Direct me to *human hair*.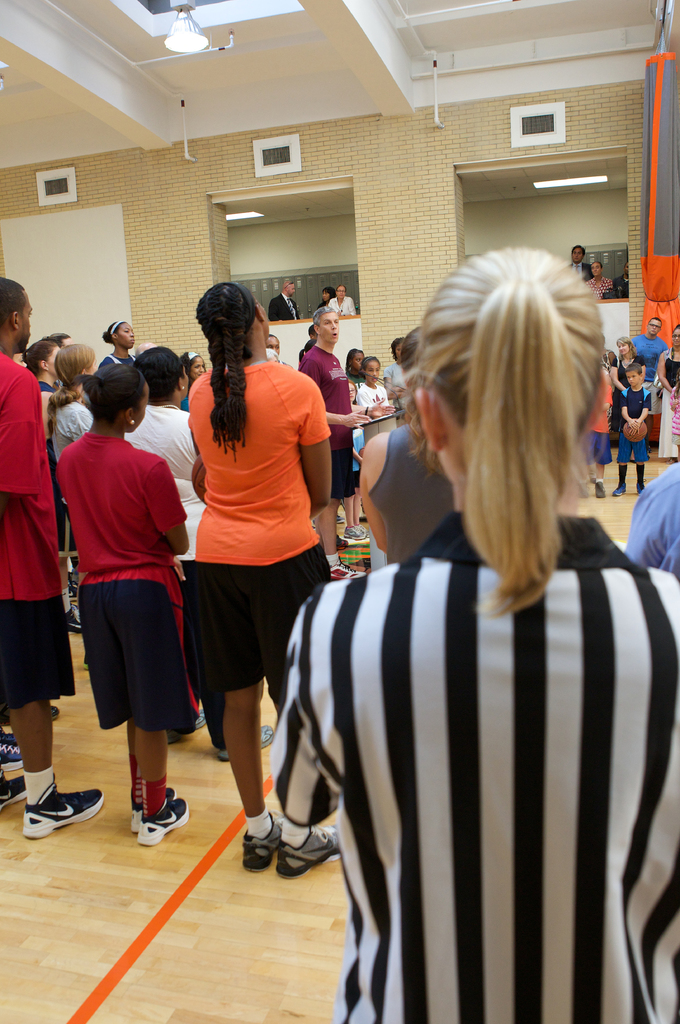
Direction: crop(51, 333, 70, 350).
